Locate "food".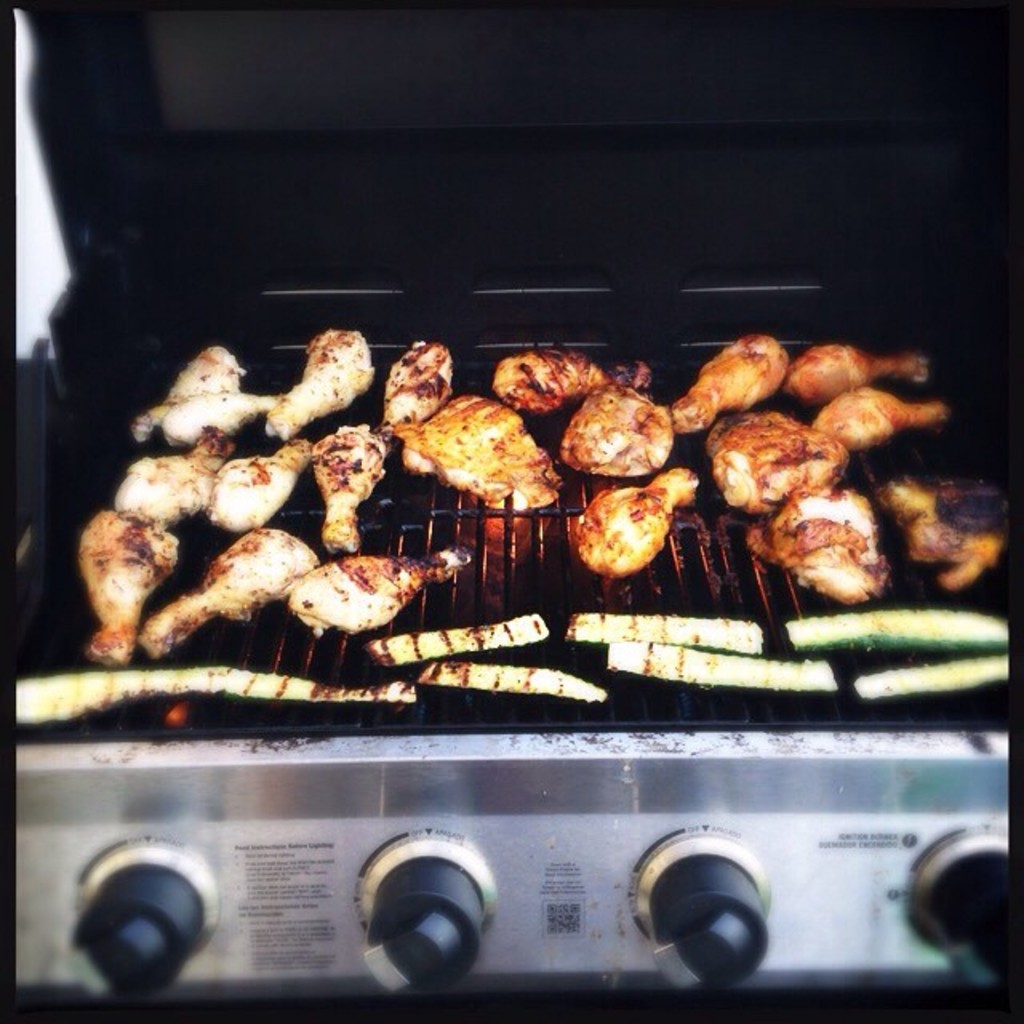
Bounding box: [306, 426, 389, 552].
